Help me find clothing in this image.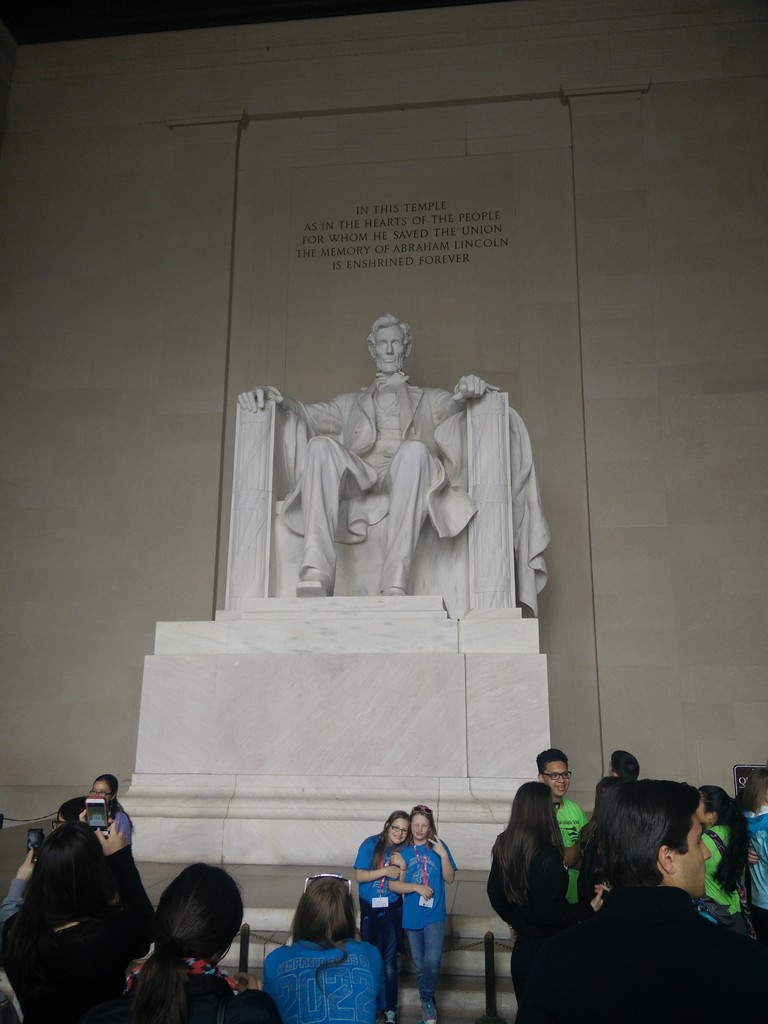
Found it: crop(350, 827, 397, 966).
